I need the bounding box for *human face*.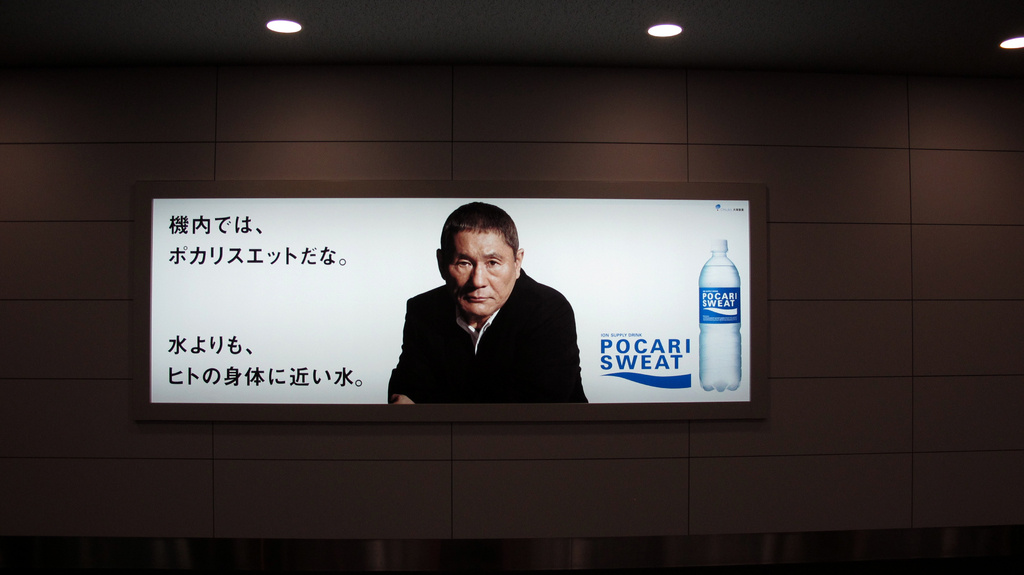
Here it is: select_region(448, 222, 516, 321).
